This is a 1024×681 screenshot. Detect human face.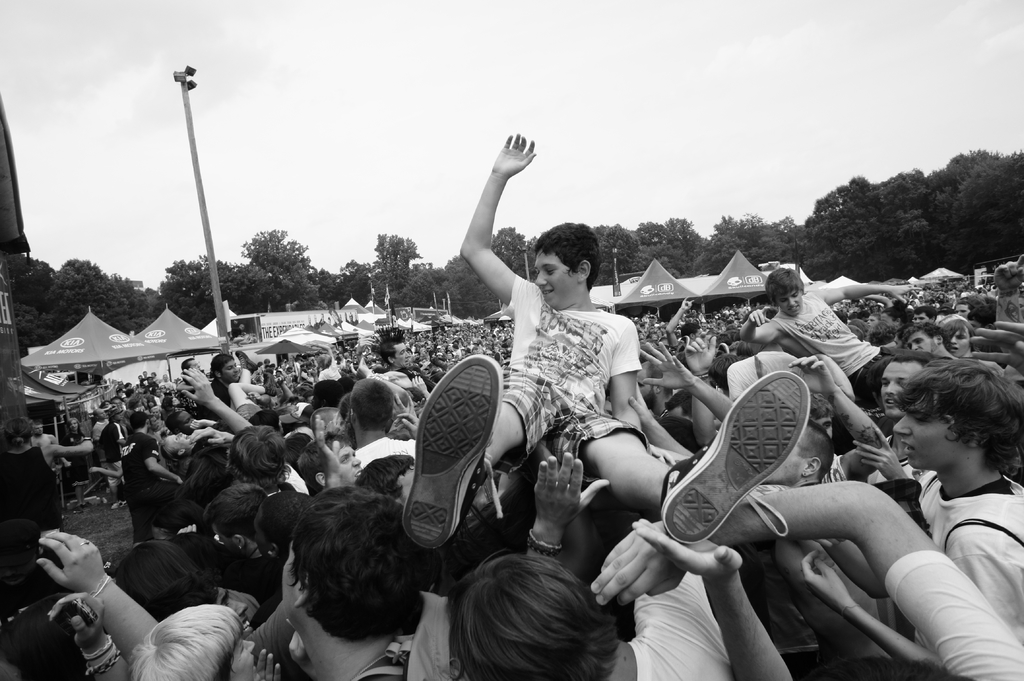
881,311,897,335.
